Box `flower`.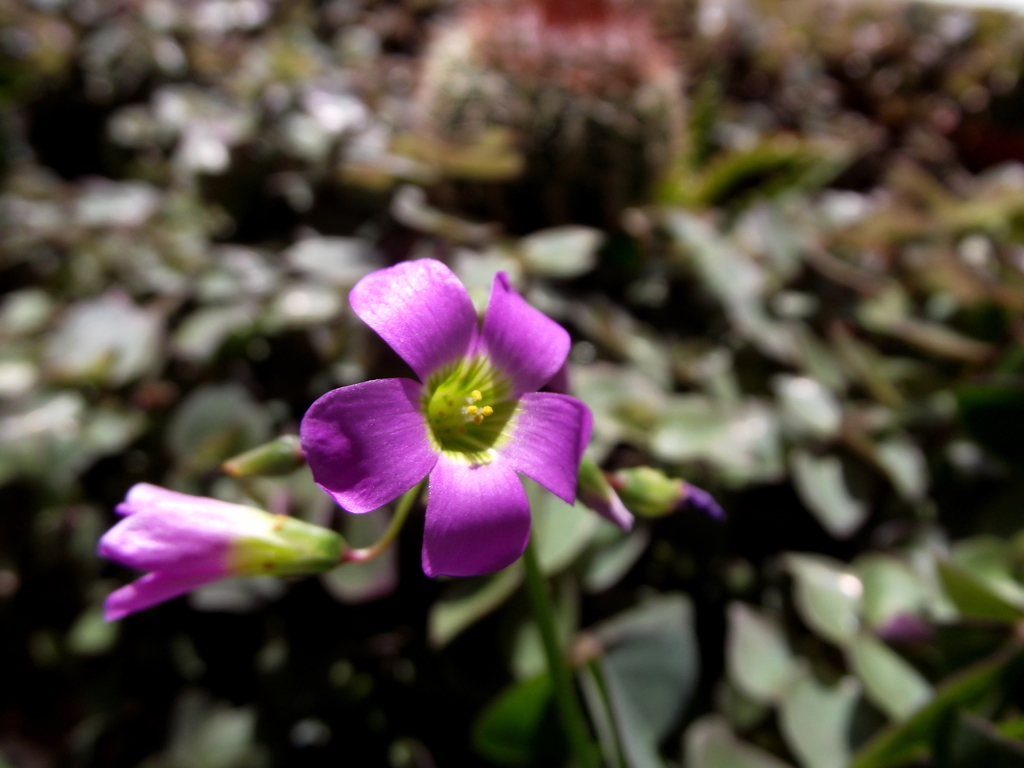
<box>102,480,345,627</box>.
